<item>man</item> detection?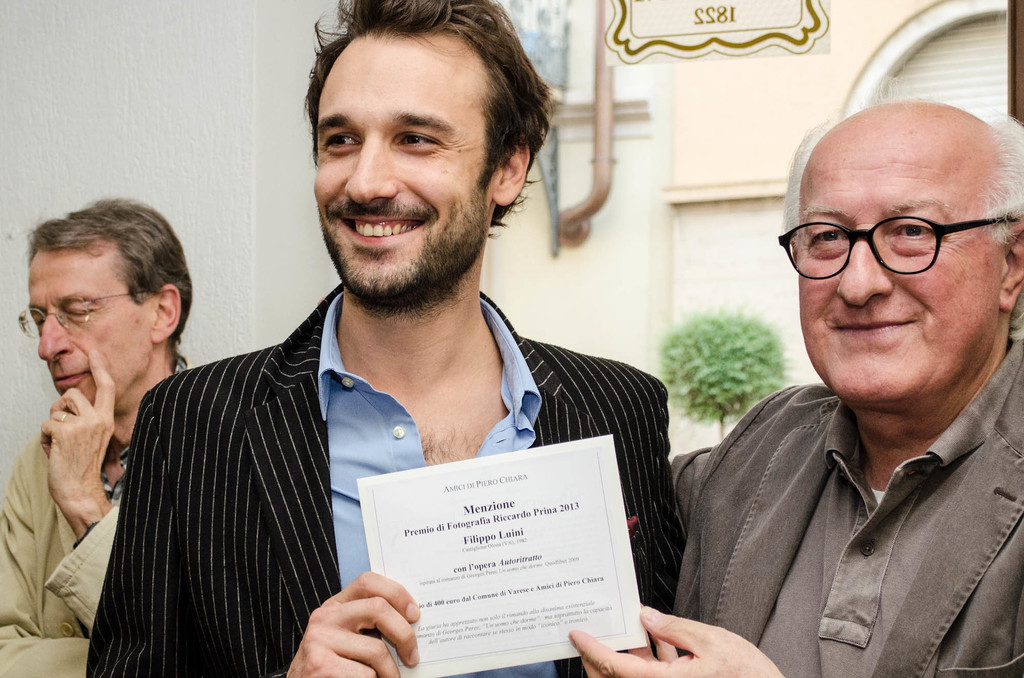
x1=115 y1=49 x2=728 y2=677
